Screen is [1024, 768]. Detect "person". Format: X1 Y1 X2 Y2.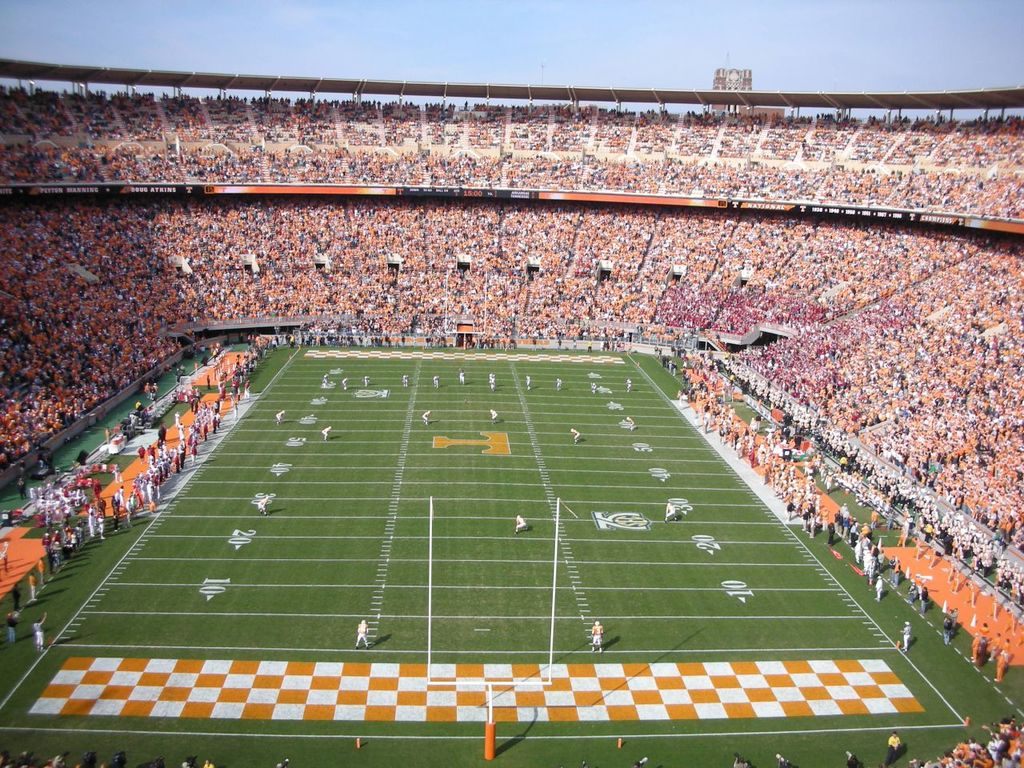
254 490 273 517.
